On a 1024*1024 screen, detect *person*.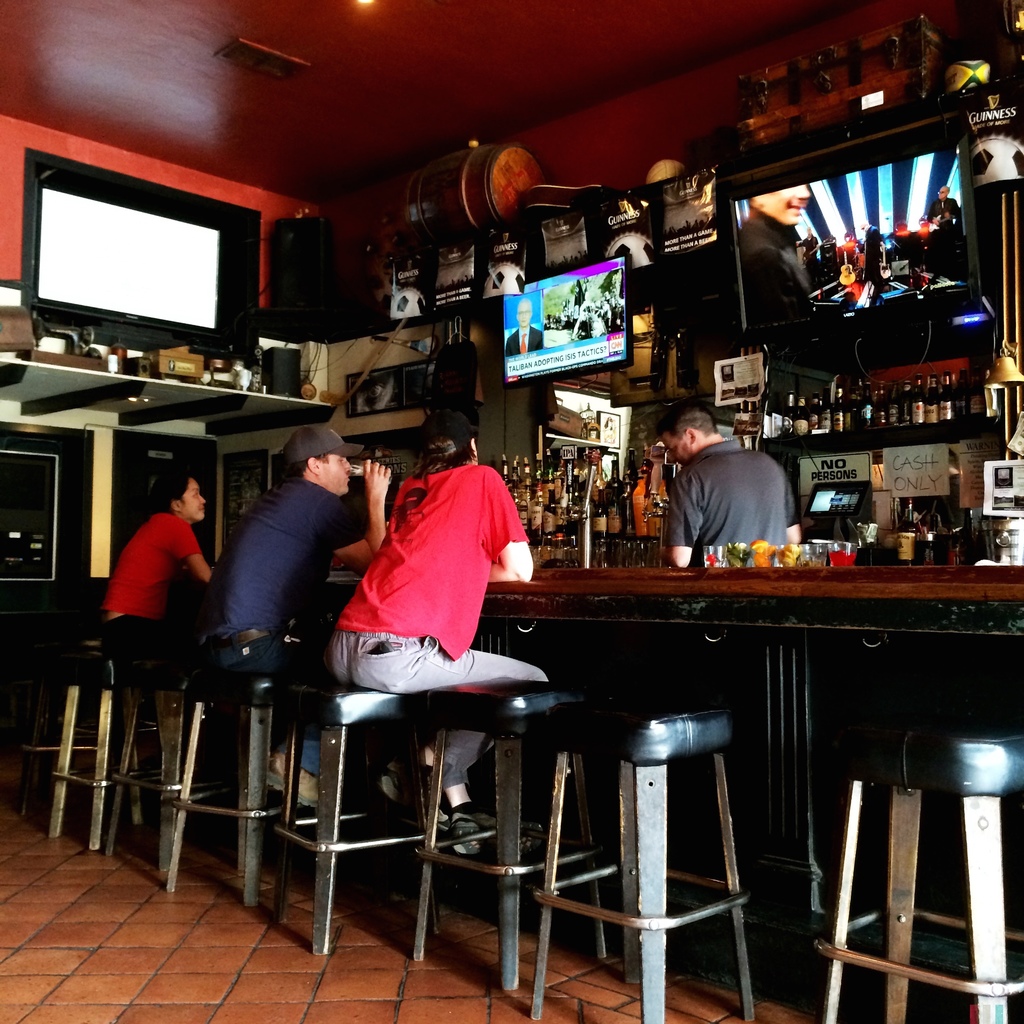
{"left": 324, "top": 415, "right": 547, "bottom": 858}.
